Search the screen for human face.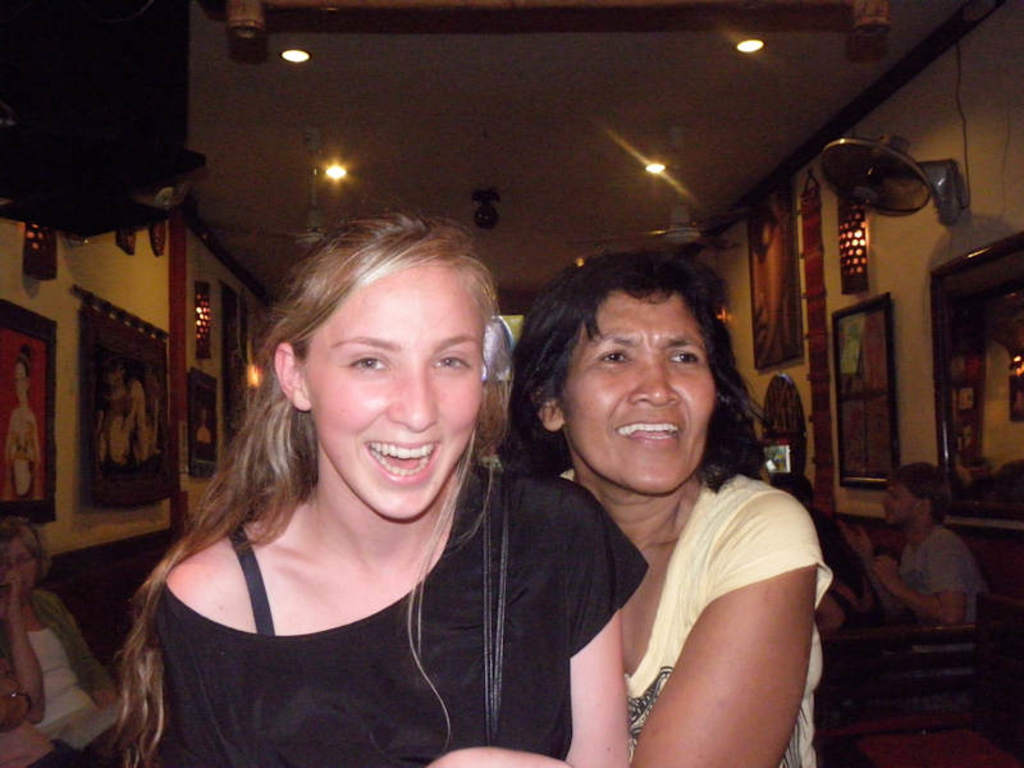
Found at x1=561 y1=297 x2=716 y2=495.
